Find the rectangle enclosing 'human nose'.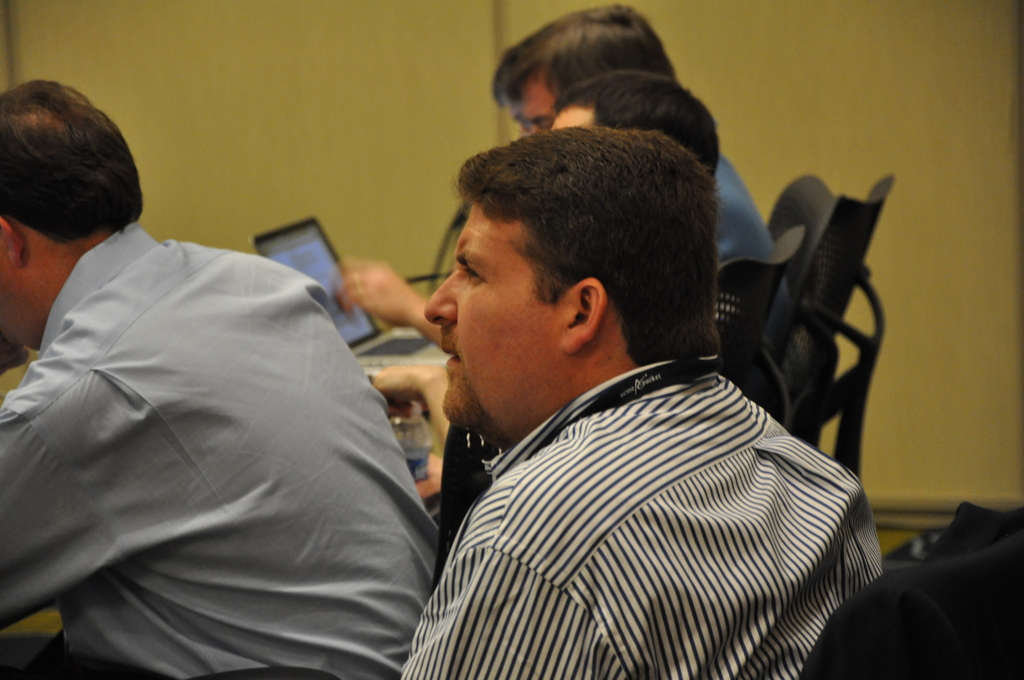
422, 263, 458, 324.
